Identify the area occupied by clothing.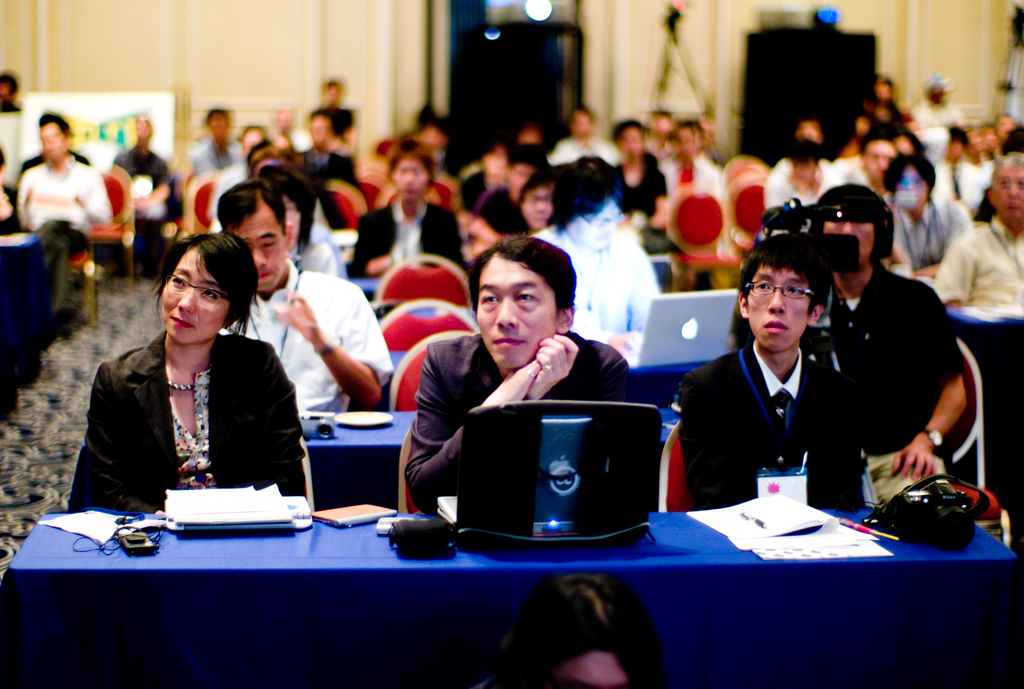
Area: [806,259,965,473].
